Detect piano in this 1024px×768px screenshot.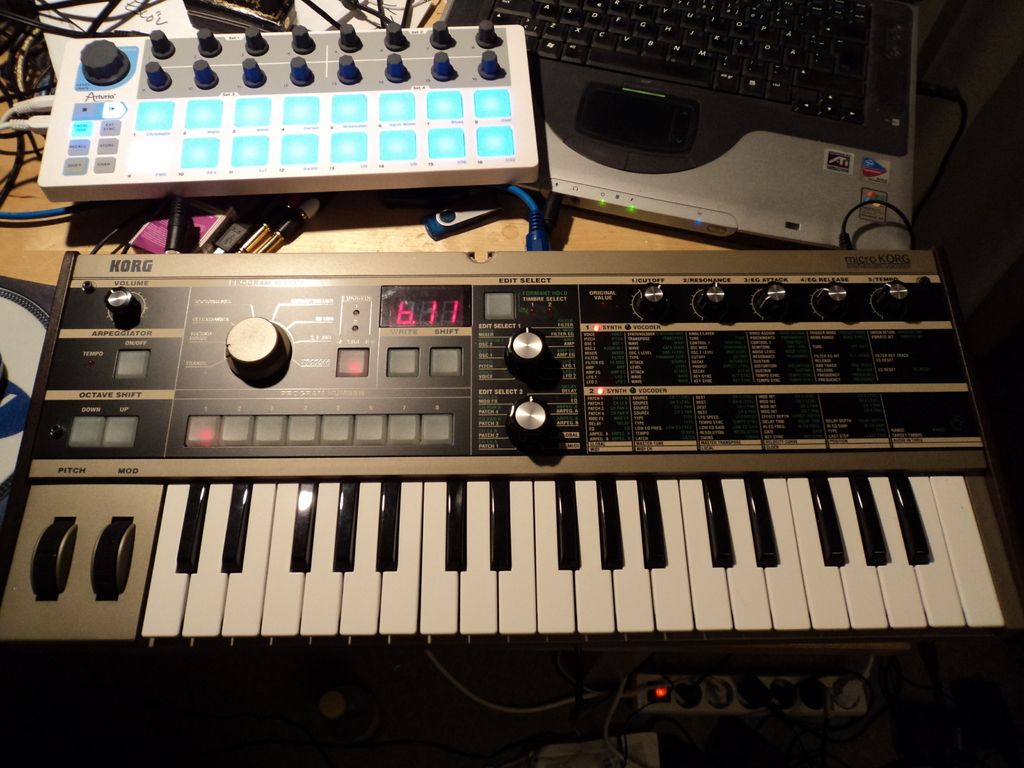
Detection: 26:193:1023:739.
